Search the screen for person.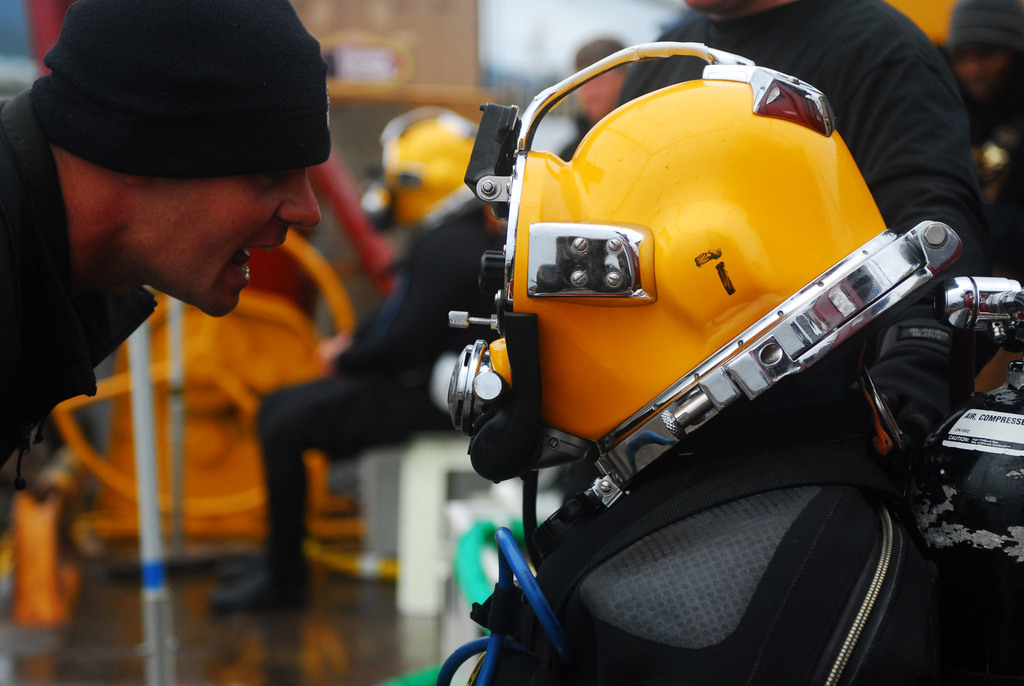
Found at crop(593, 0, 985, 484).
